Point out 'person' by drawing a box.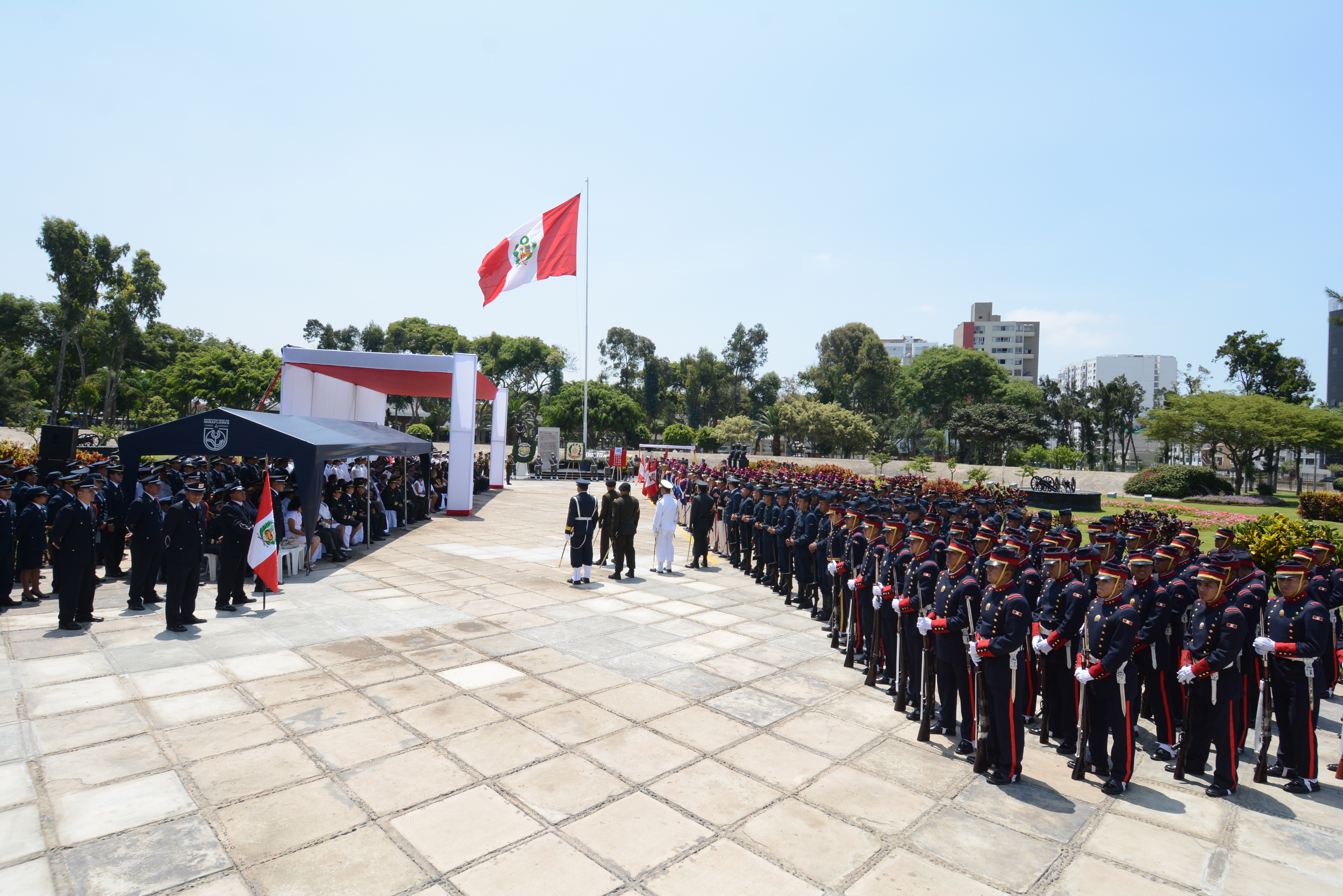
384,163,395,175.
